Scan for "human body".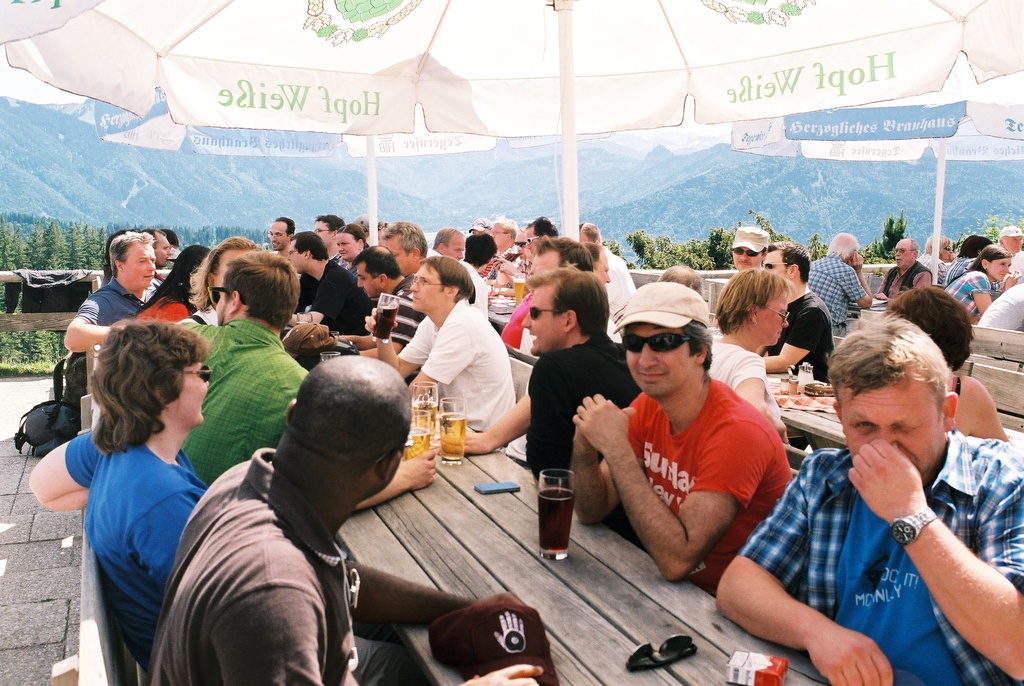
Scan result: 289, 242, 372, 330.
